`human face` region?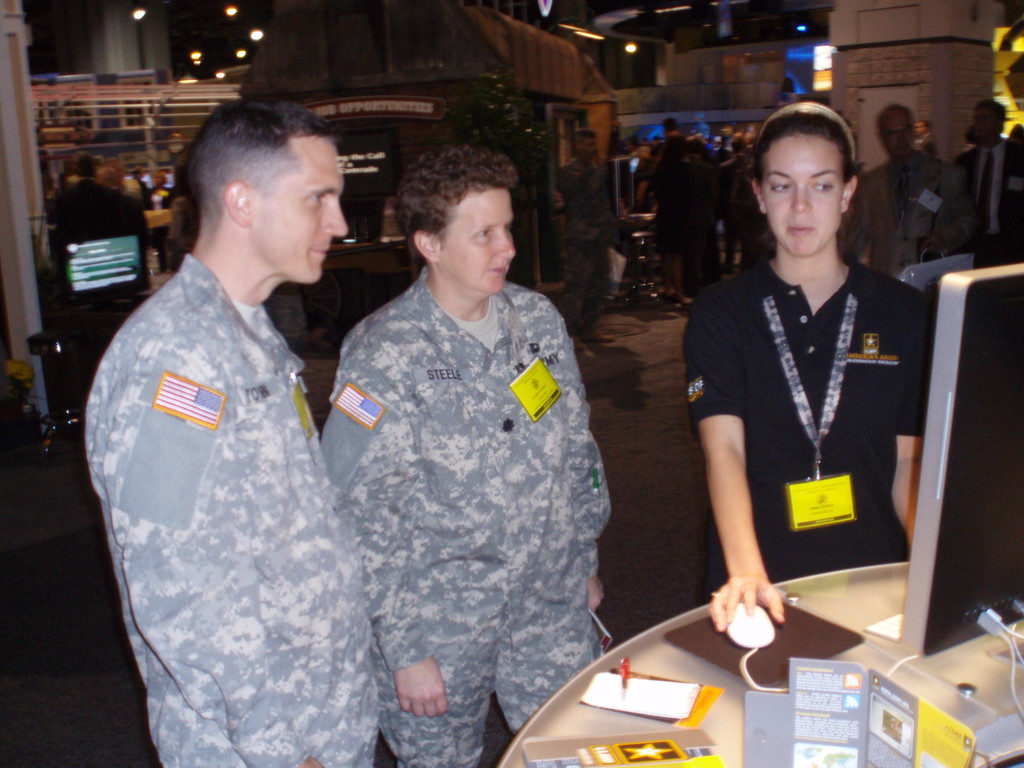
left=247, top=136, right=348, bottom=283
